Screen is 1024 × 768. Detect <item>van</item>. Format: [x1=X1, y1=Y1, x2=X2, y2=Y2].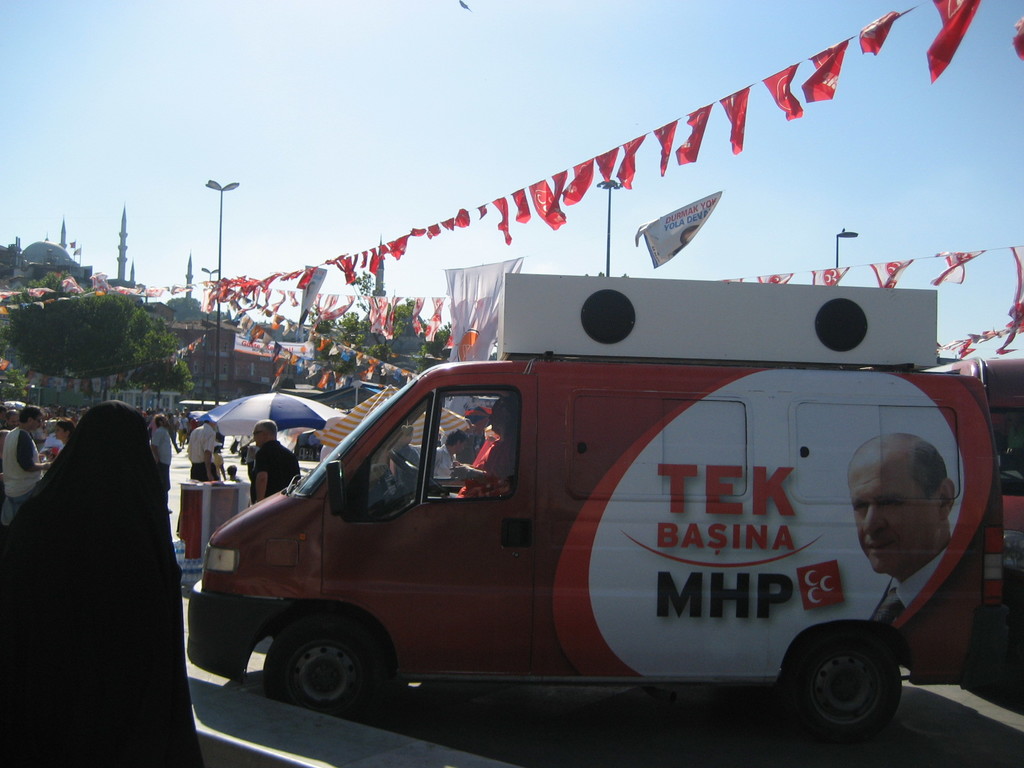
[x1=184, y1=280, x2=1018, y2=726].
